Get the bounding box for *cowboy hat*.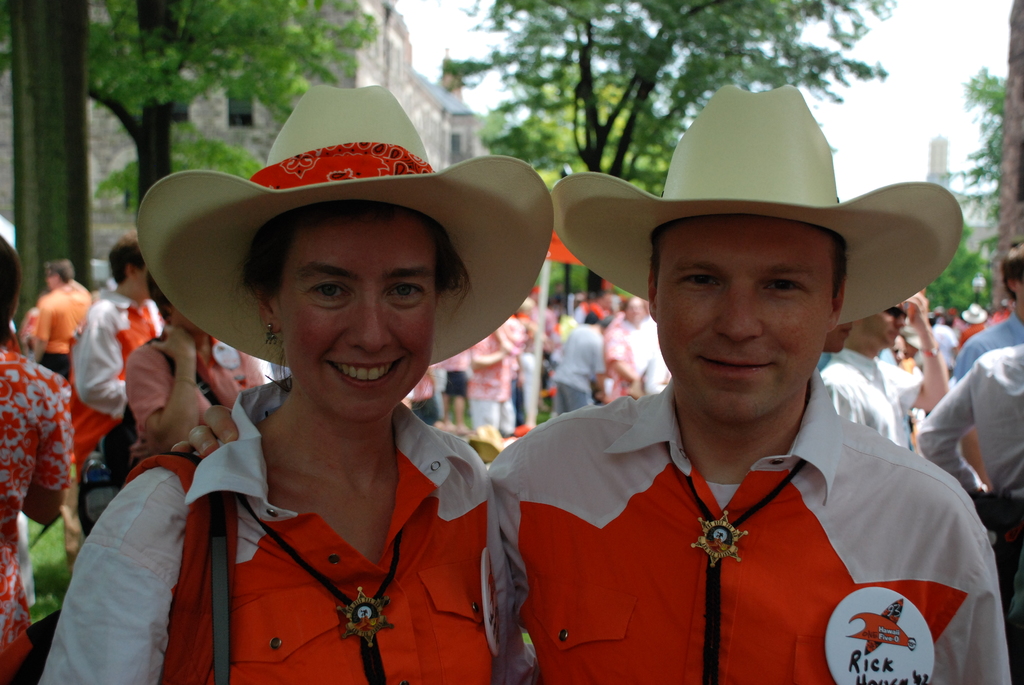
l=134, t=83, r=558, b=366.
